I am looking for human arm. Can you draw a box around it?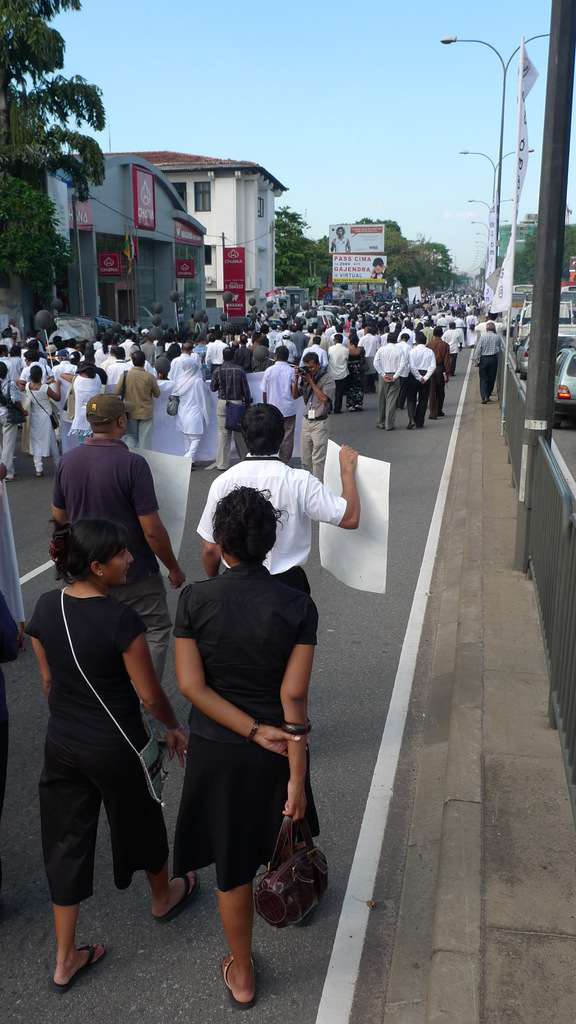
Sure, the bounding box is {"left": 262, "top": 369, "right": 268, "bottom": 401}.
